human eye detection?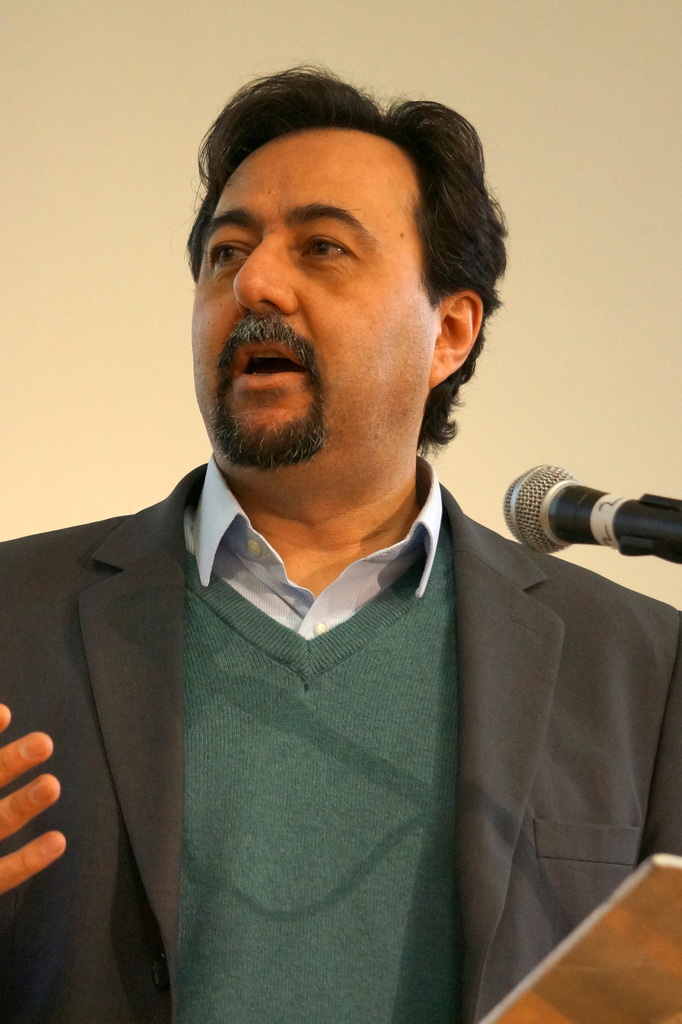
rect(202, 237, 251, 275)
